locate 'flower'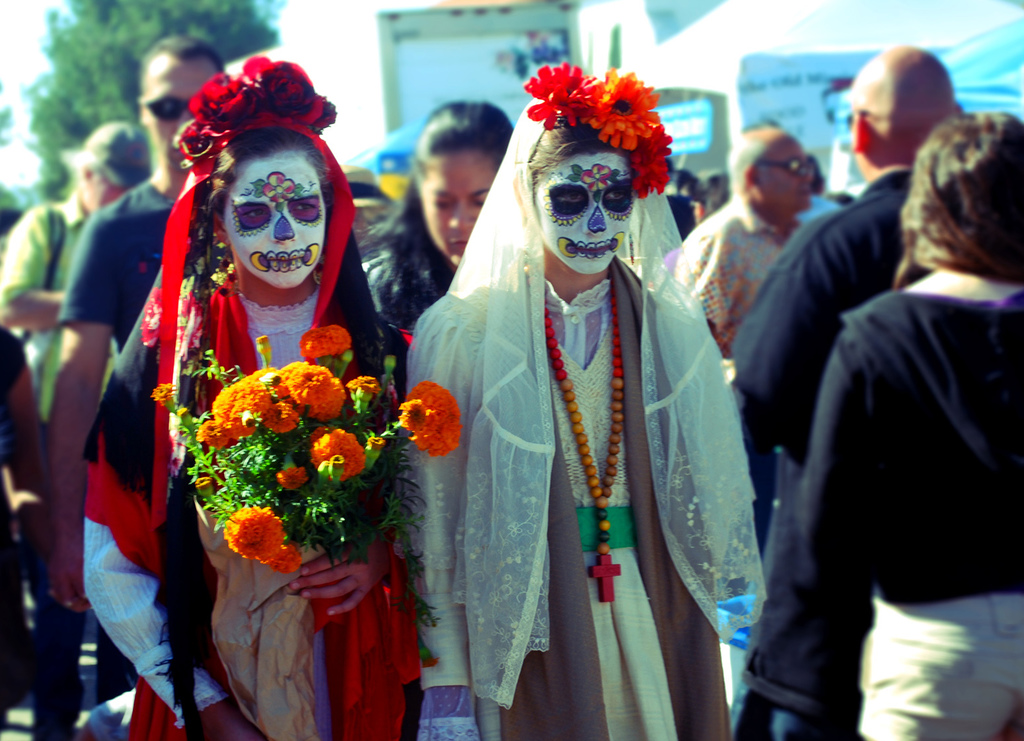
region(273, 454, 310, 491)
